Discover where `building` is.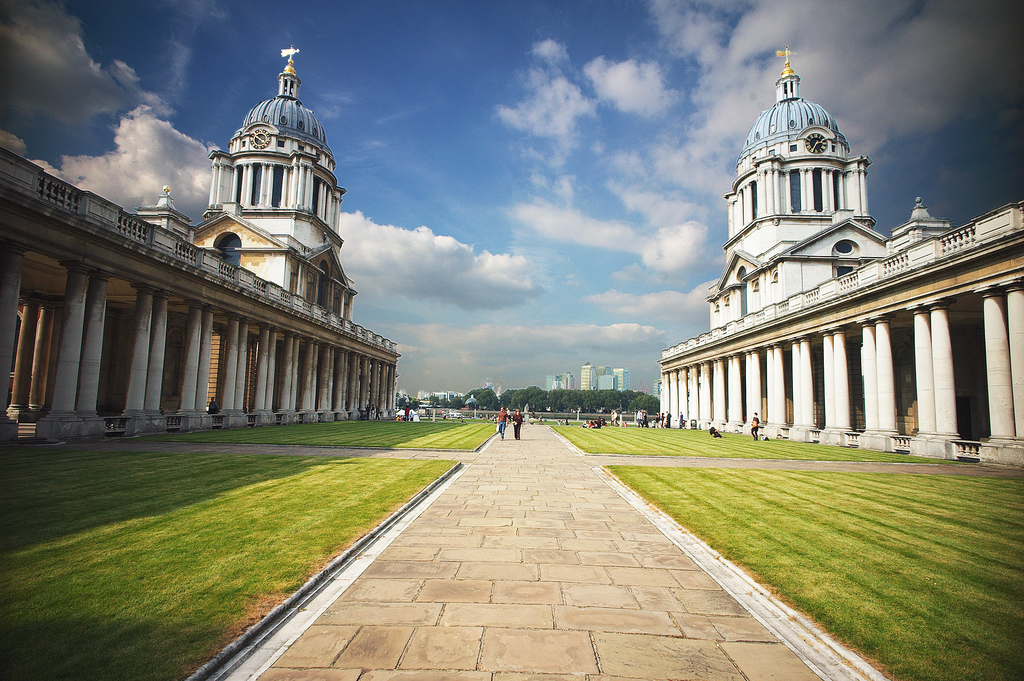
Discovered at [0, 47, 404, 443].
